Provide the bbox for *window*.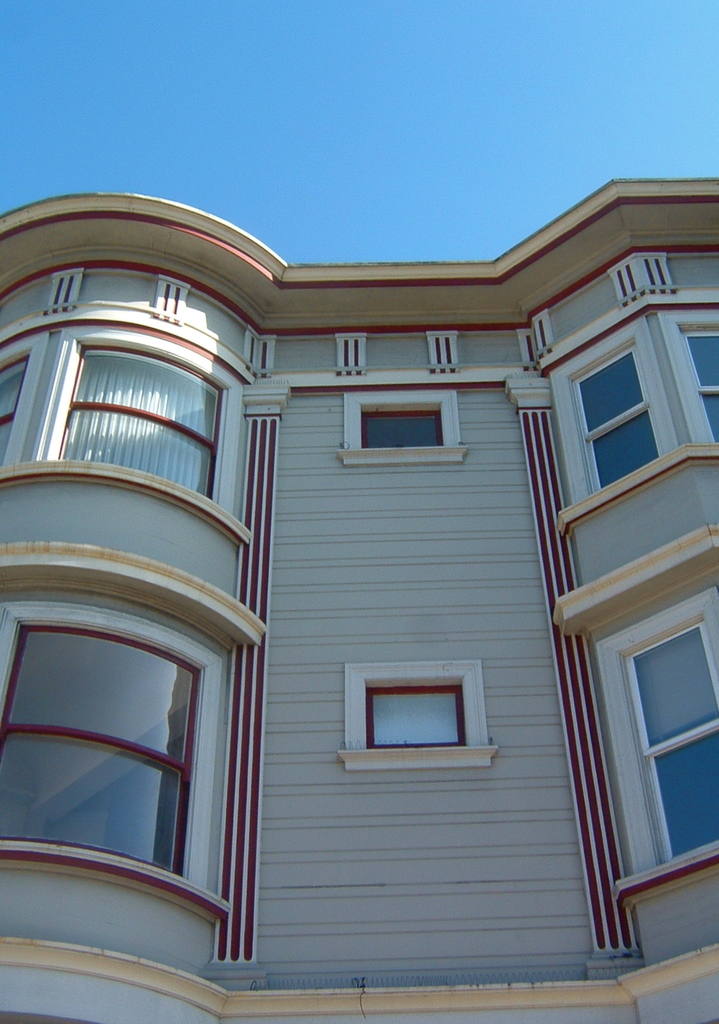
<bbox>567, 347, 658, 492</bbox>.
